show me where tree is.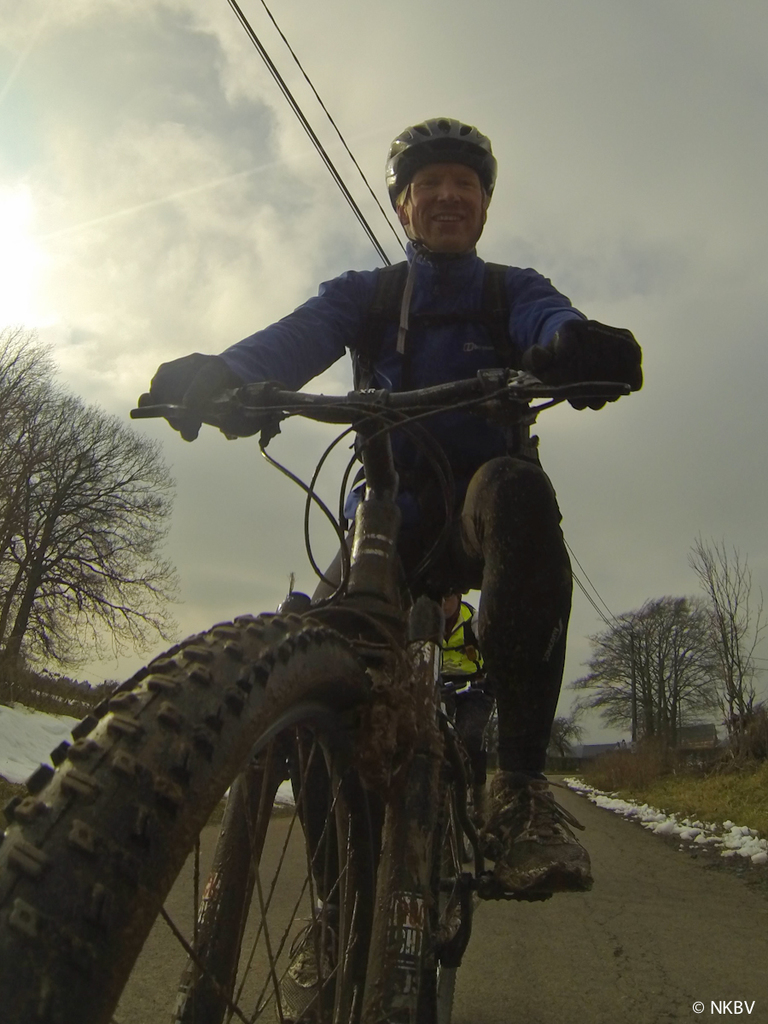
tree is at rect(560, 533, 767, 788).
